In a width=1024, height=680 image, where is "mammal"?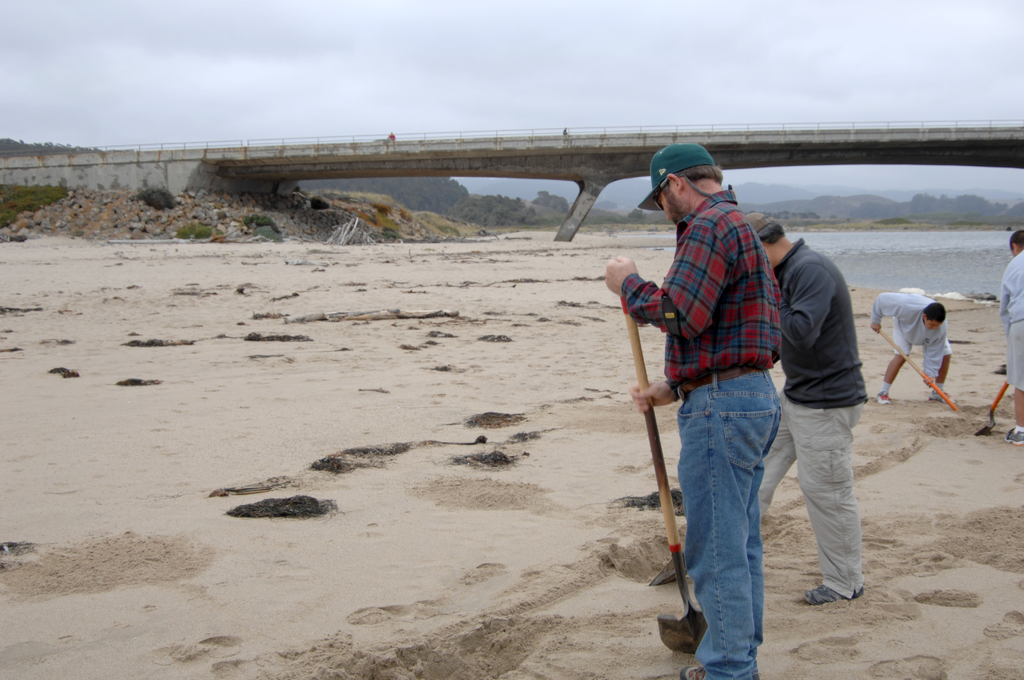
crop(602, 145, 781, 679).
